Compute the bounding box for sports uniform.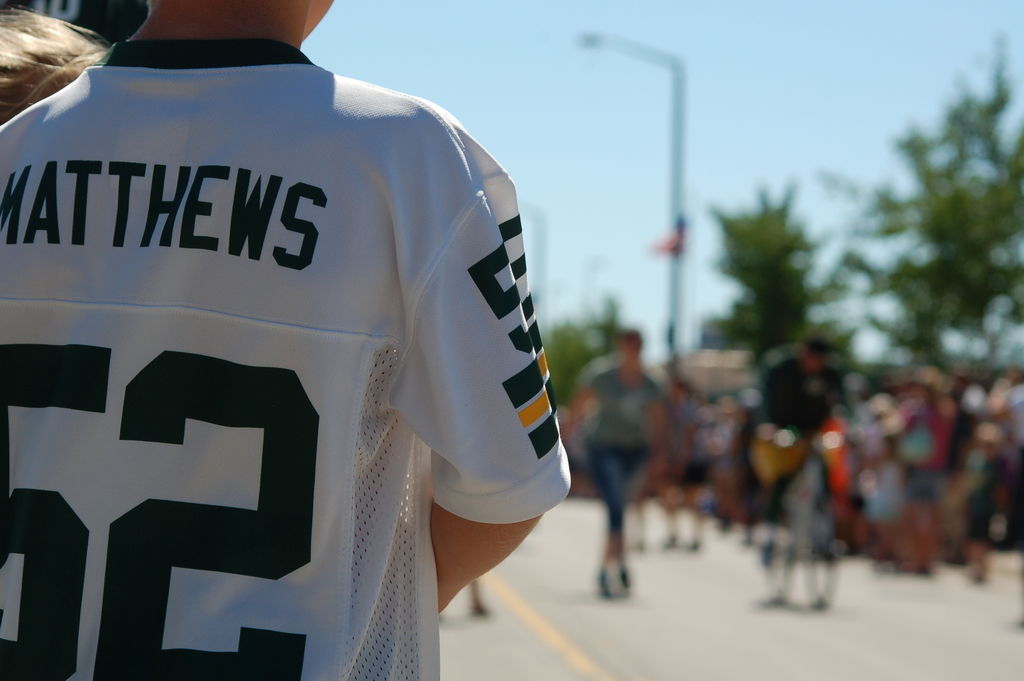
17/0/615/662.
